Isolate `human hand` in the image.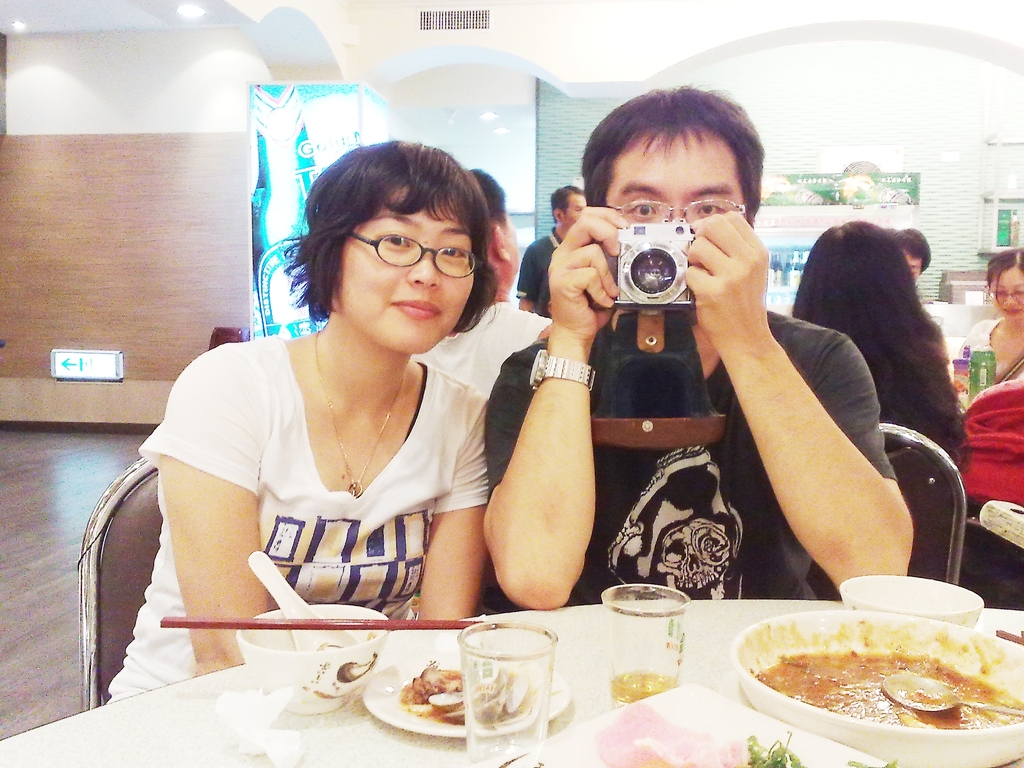
Isolated region: pyautogui.locateOnScreen(545, 203, 630, 335).
